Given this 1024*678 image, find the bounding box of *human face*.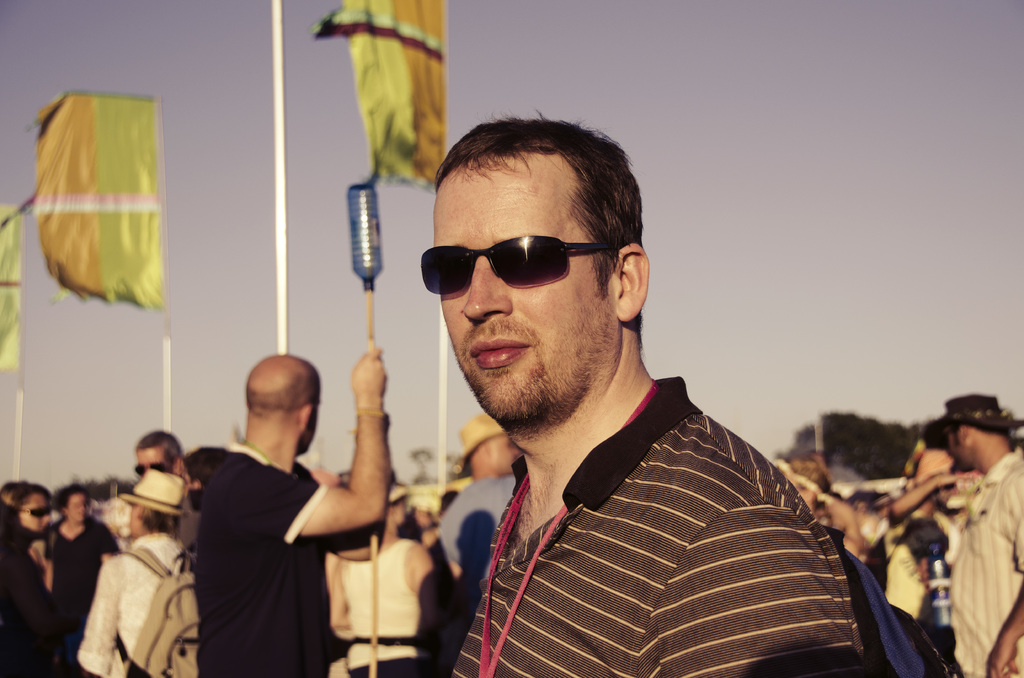
(433, 152, 620, 435).
